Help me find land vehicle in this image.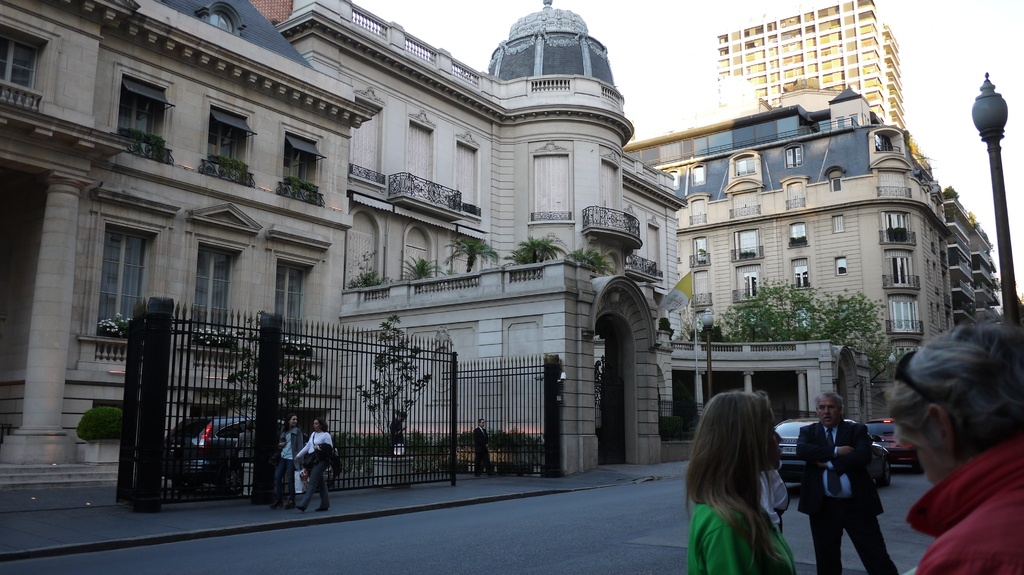
Found it: Rect(153, 413, 306, 491).
